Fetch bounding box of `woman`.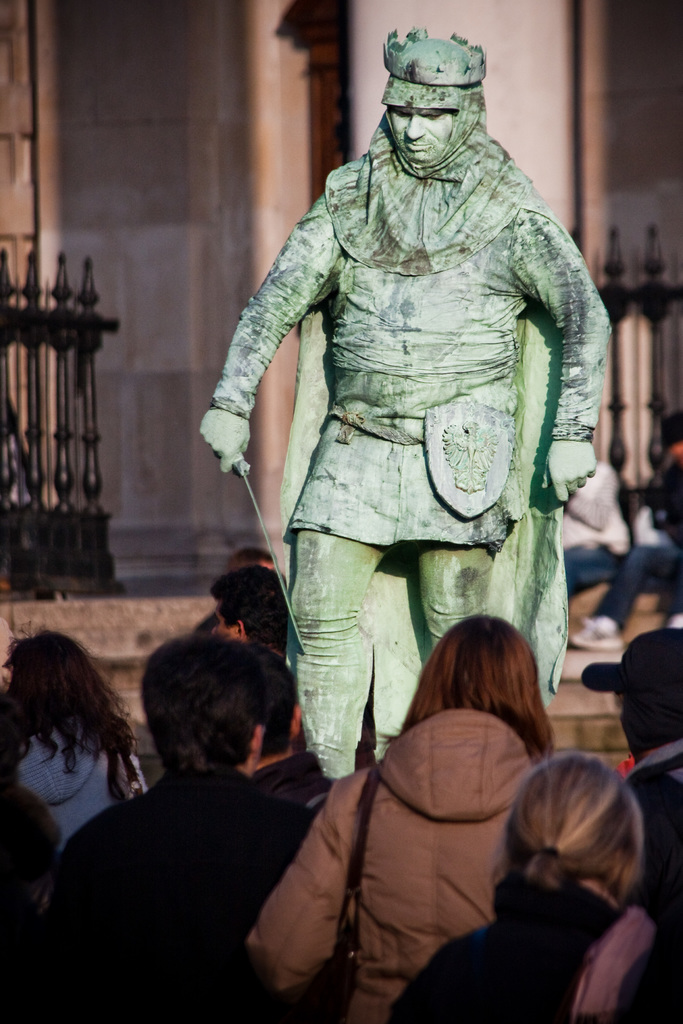
Bbox: 0, 635, 141, 877.
